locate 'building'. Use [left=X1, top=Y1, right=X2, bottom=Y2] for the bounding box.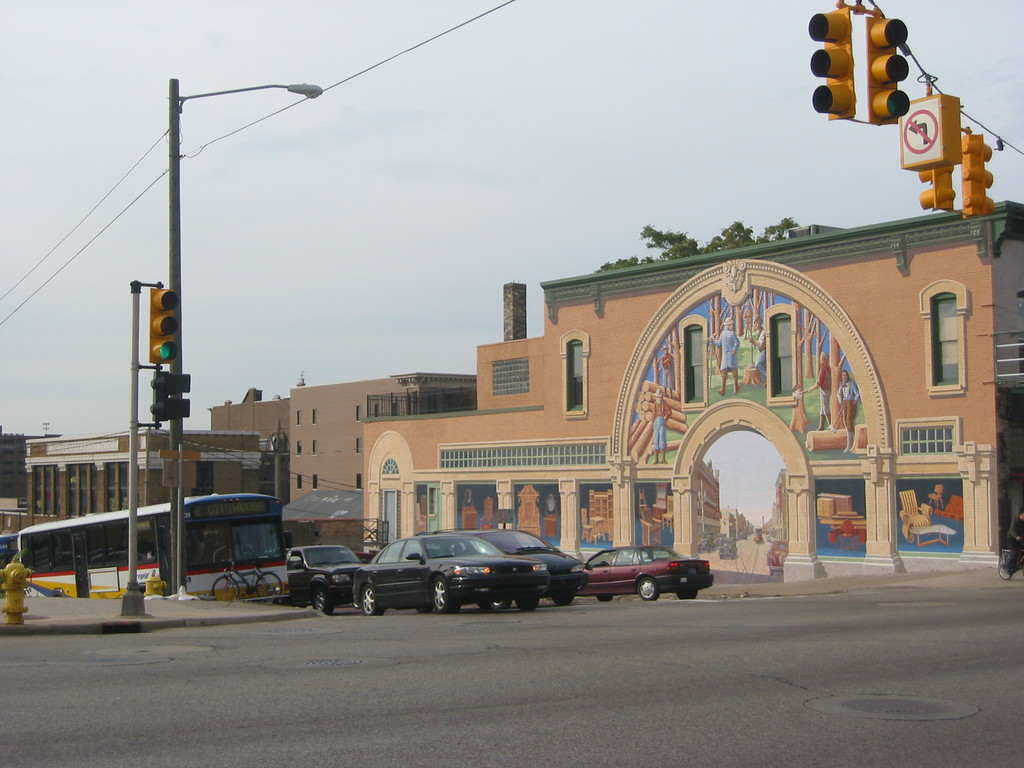
[left=209, top=381, right=293, bottom=458].
